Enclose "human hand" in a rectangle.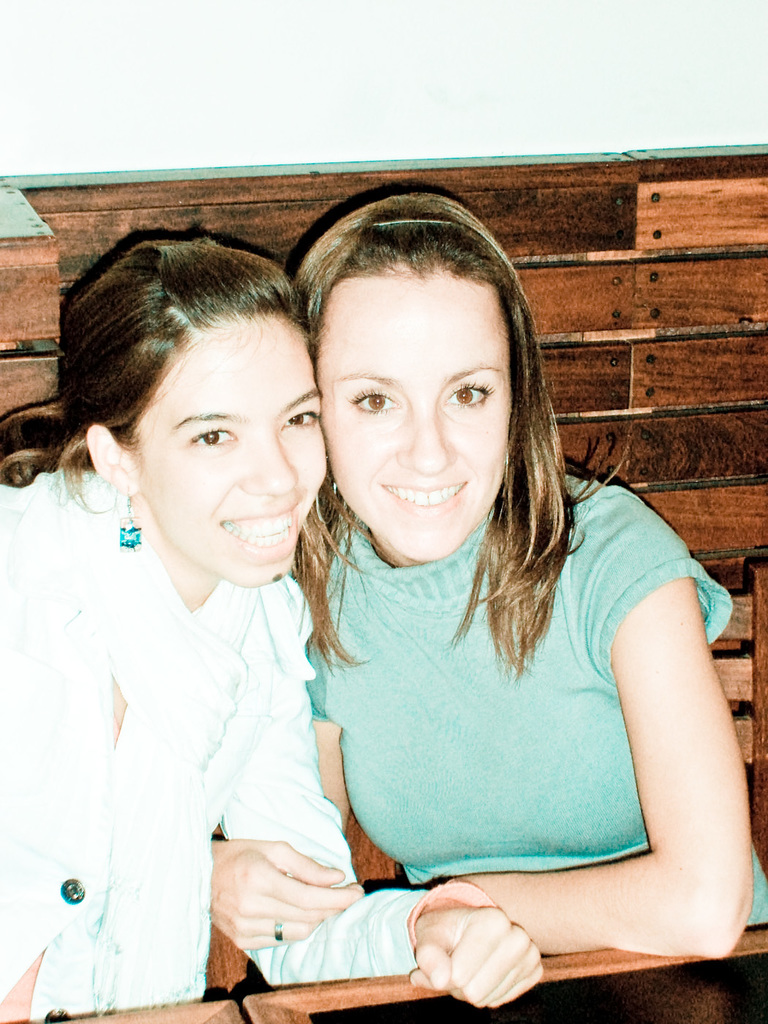
crop(406, 905, 548, 1010).
